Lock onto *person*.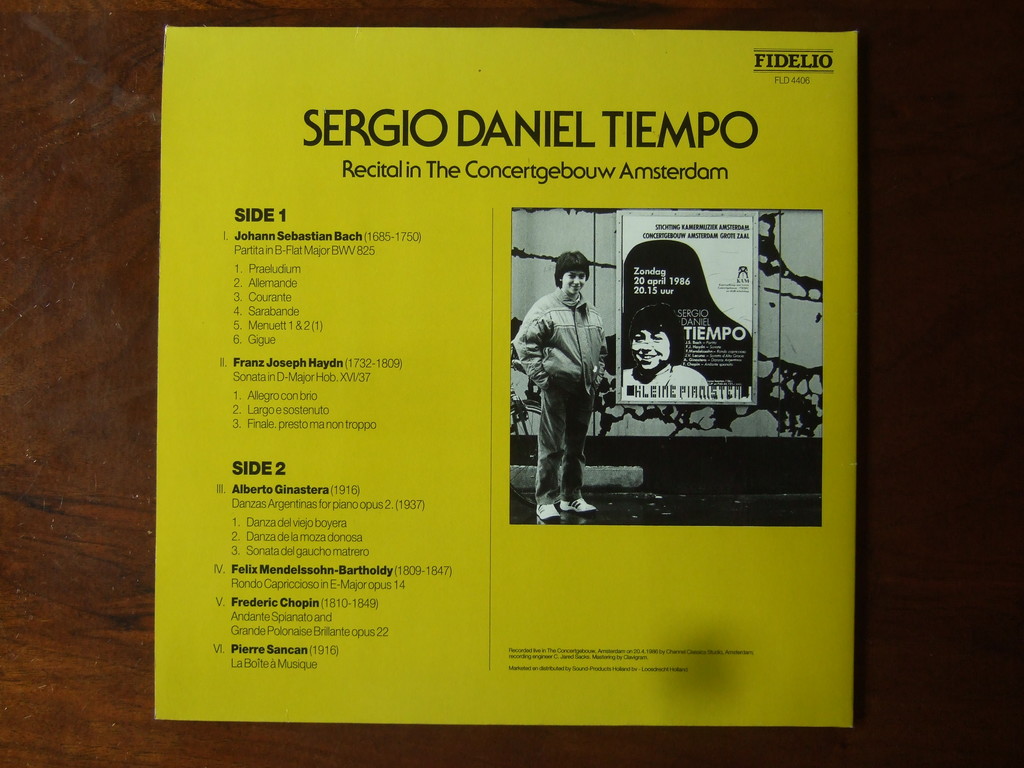
Locked: 513,249,611,527.
